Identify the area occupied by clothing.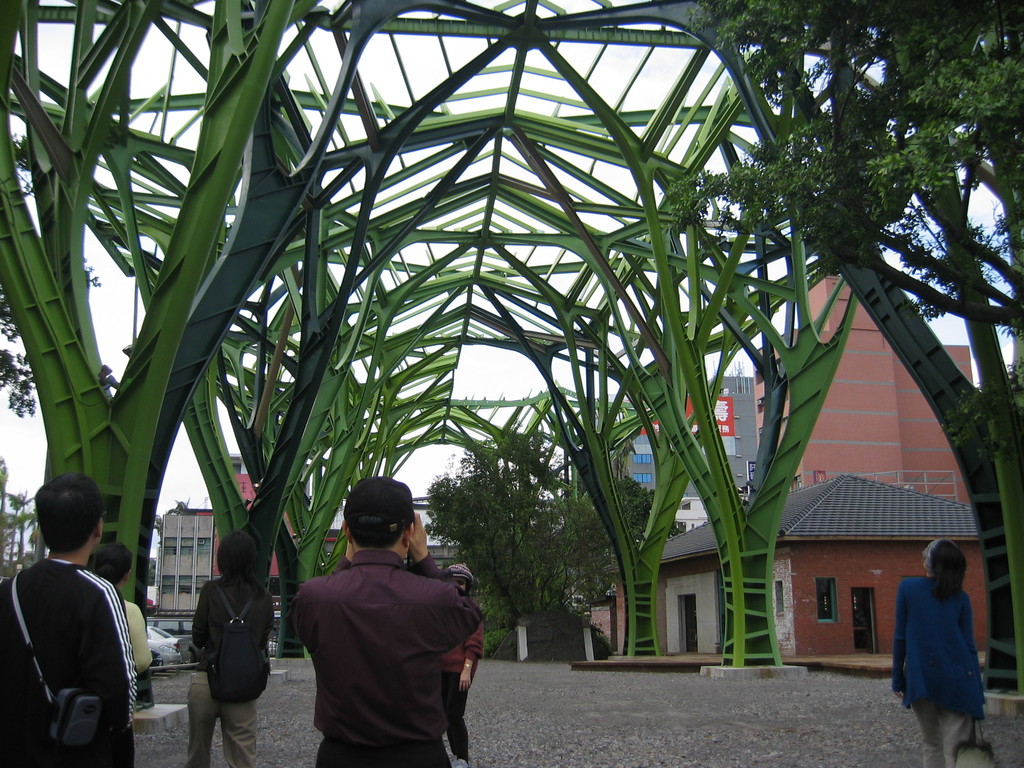
Area: box(289, 549, 452, 767).
